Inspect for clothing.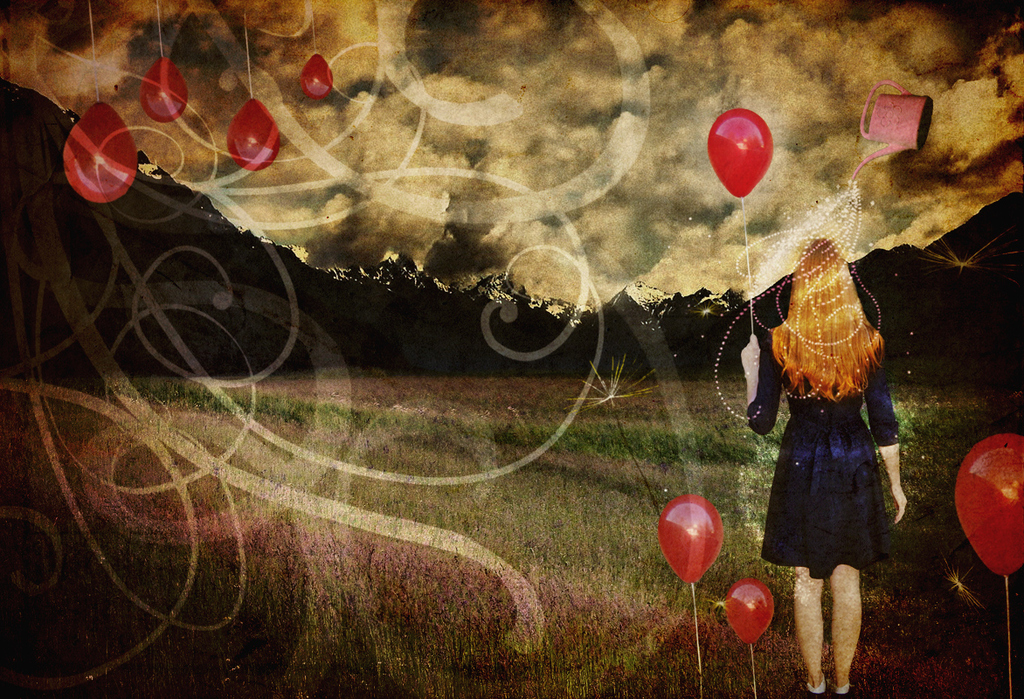
Inspection: box(735, 323, 897, 592).
